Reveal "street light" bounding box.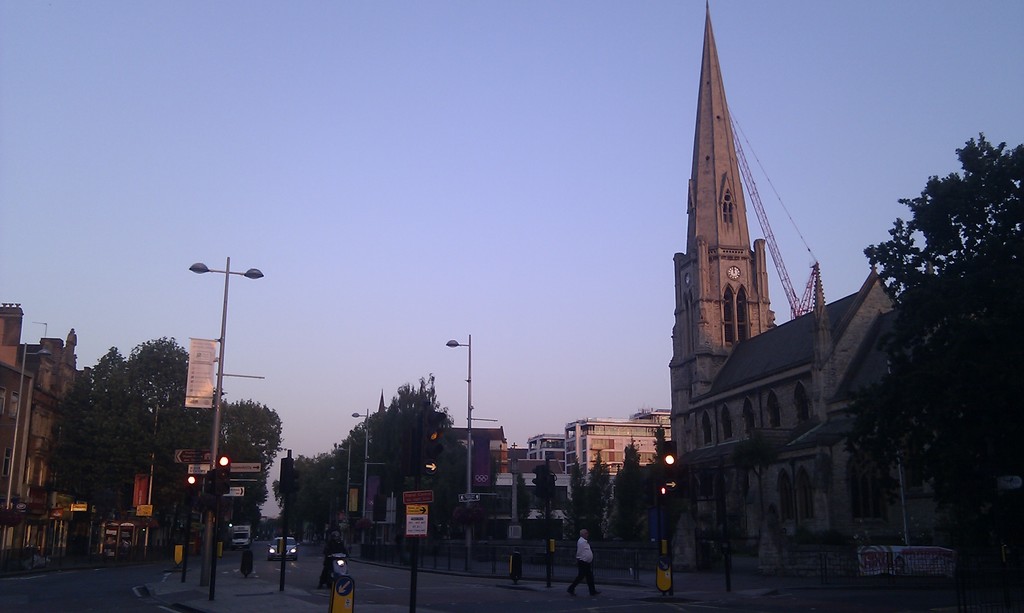
Revealed: 172/250/270/527.
